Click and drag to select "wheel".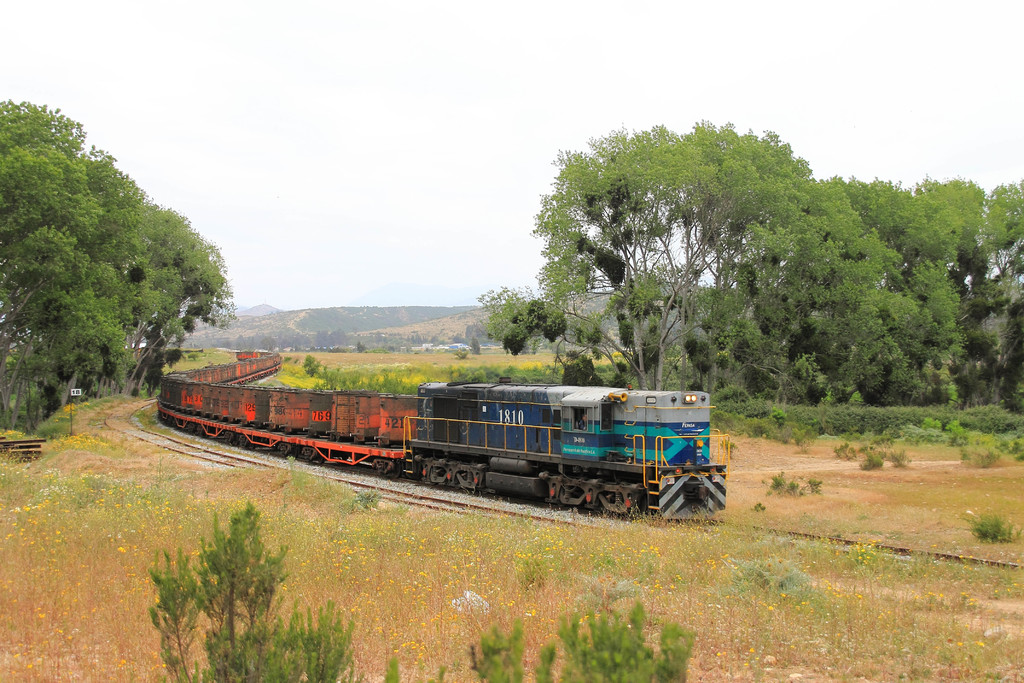
Selection: [left=445, top=473, right=463, bottom=491].
